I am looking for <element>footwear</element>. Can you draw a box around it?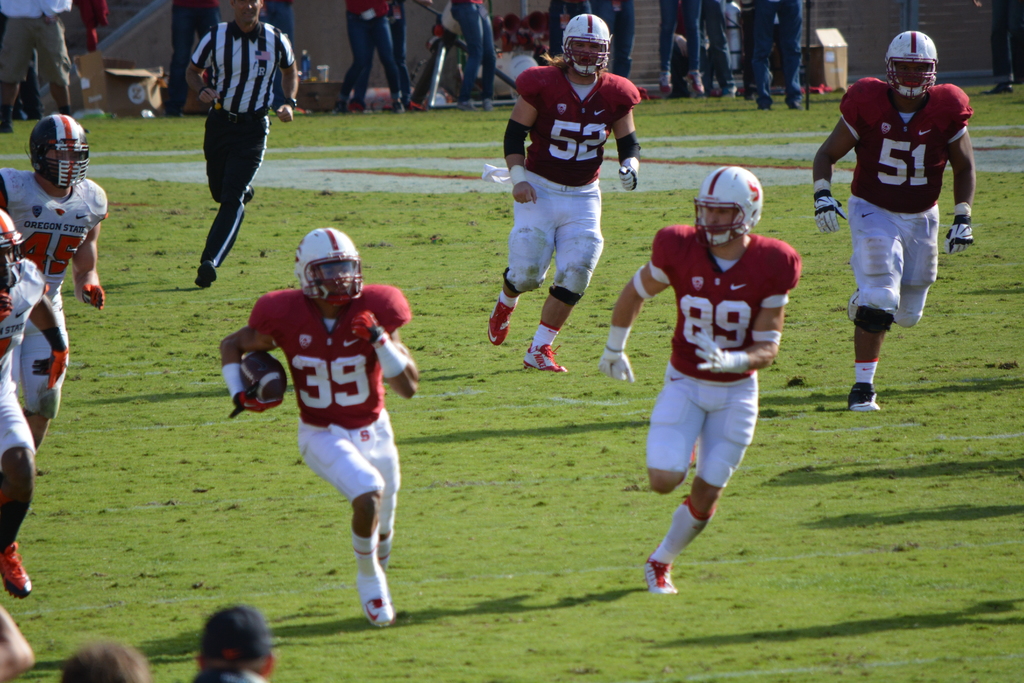
Sure, the bounding box is box=[362, 573, 404, 630].
